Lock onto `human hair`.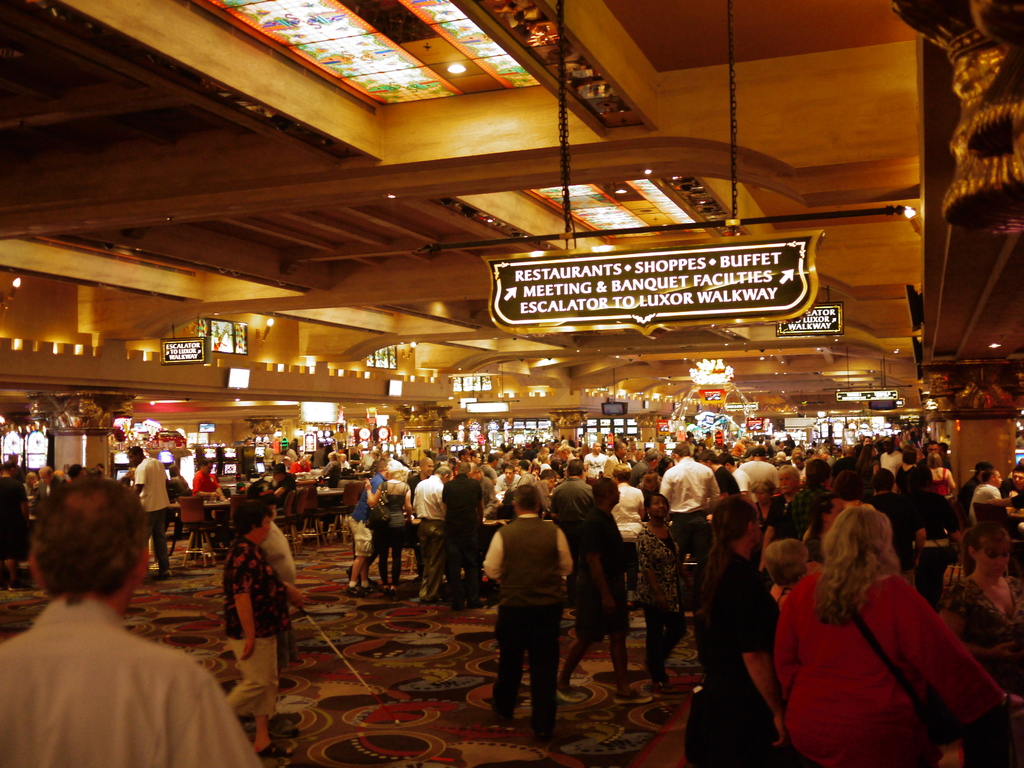
Locked: <bbox>372, 455, 387, 474</bbox>.
